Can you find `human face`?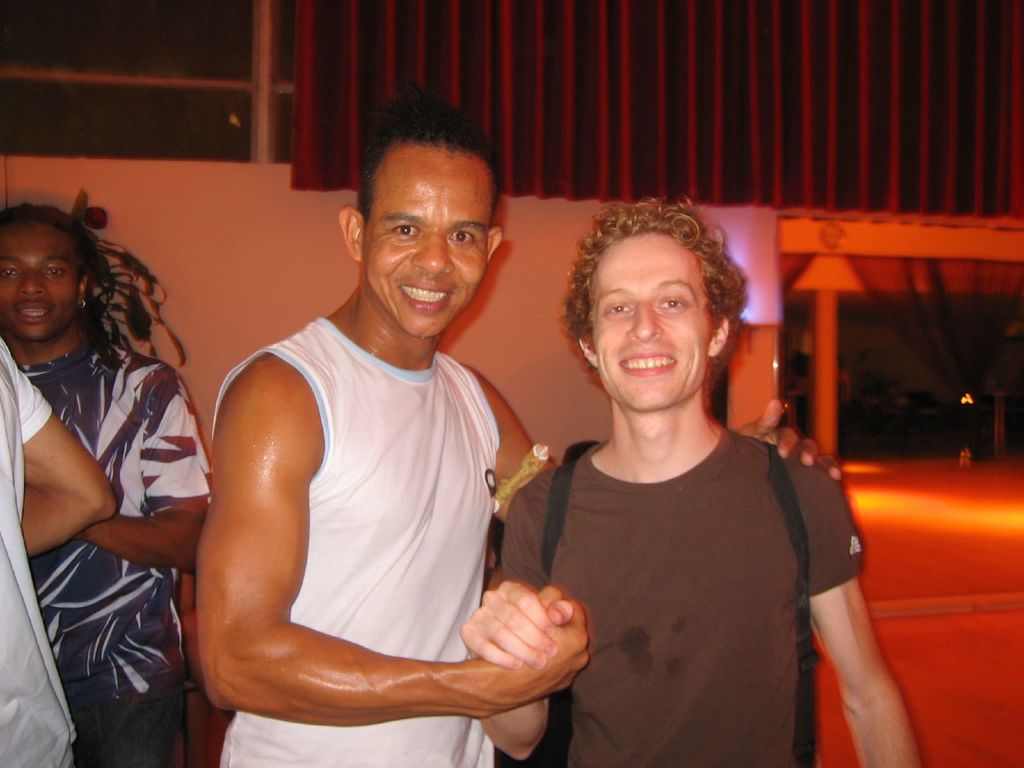
Yes, bounding box: [596,233,714,408].
